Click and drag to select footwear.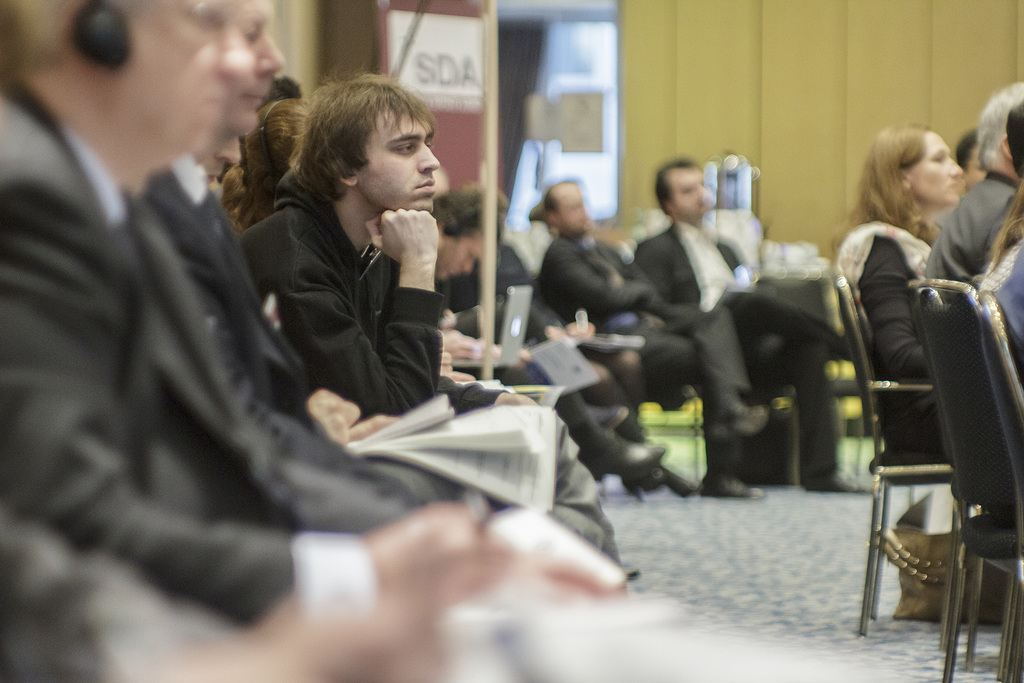
Selection: Rect(668, 465, 697, 497).
